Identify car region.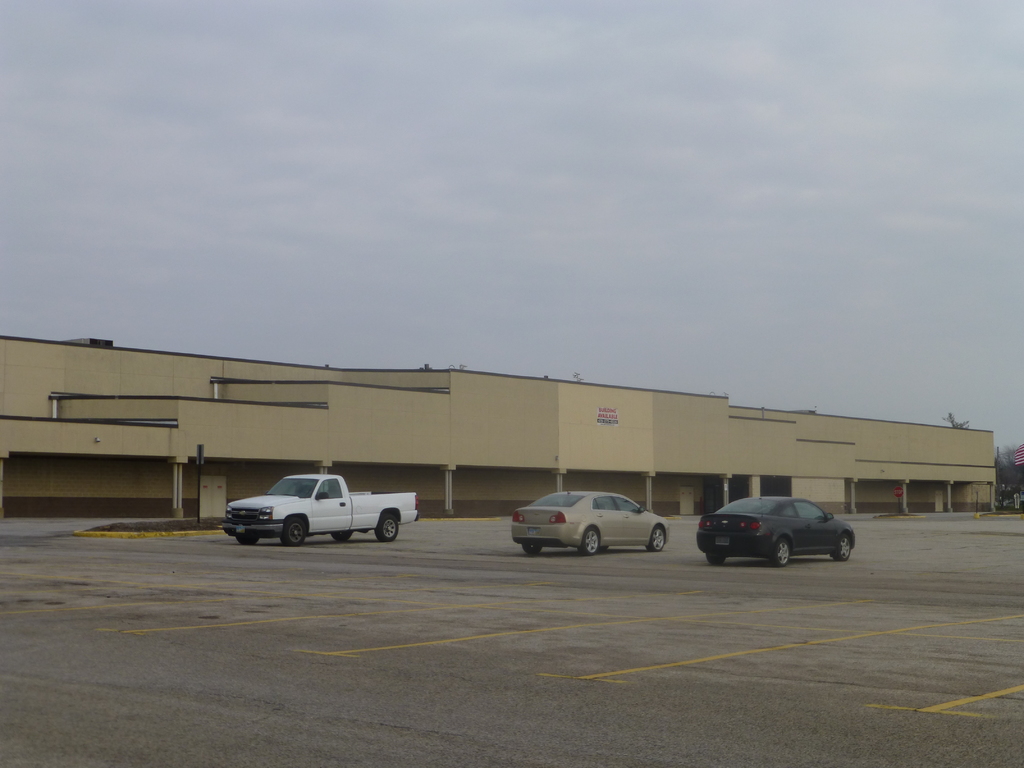
Region: box(510, 487, 668, 556).
